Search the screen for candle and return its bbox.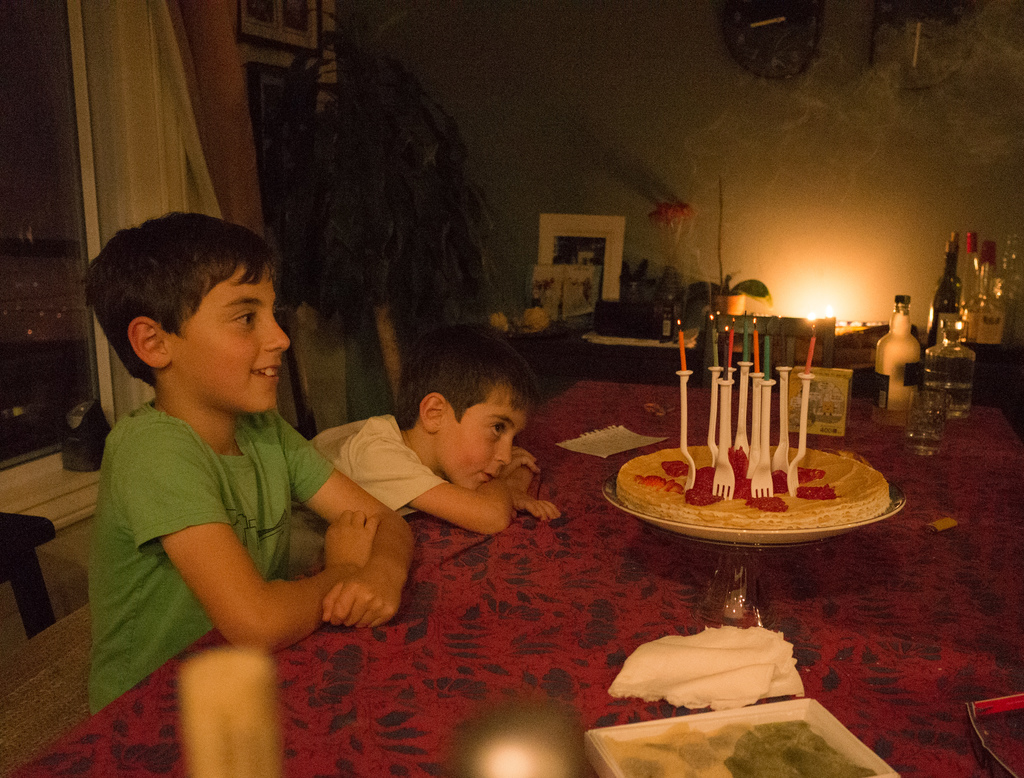
Found: x1=764, y1=333, x2=771, y2=378.
